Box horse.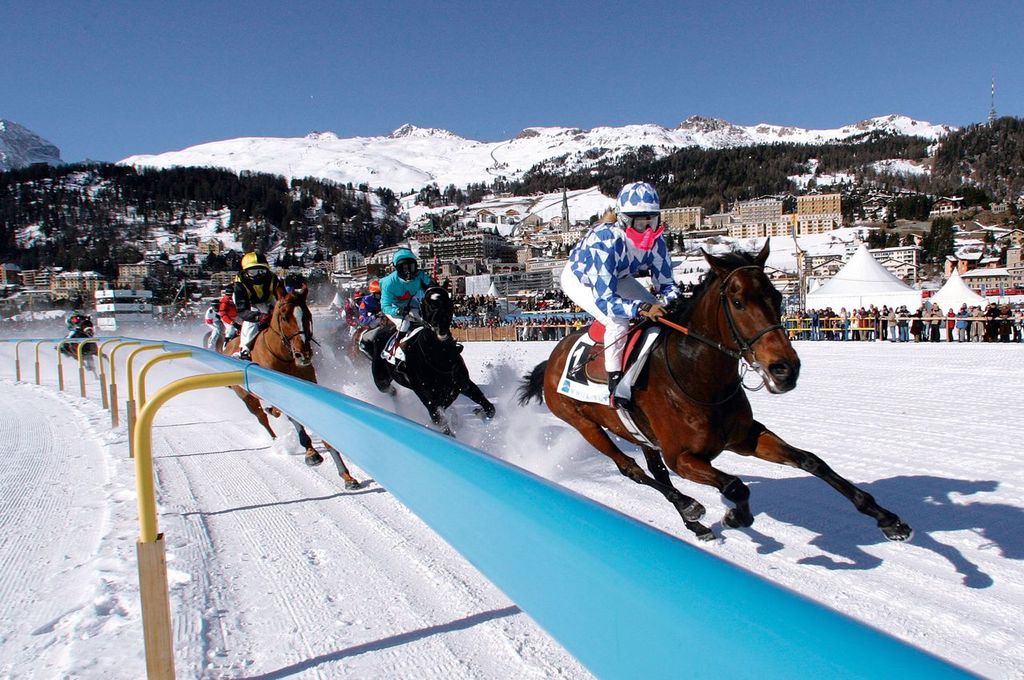
369/277/495/436.
